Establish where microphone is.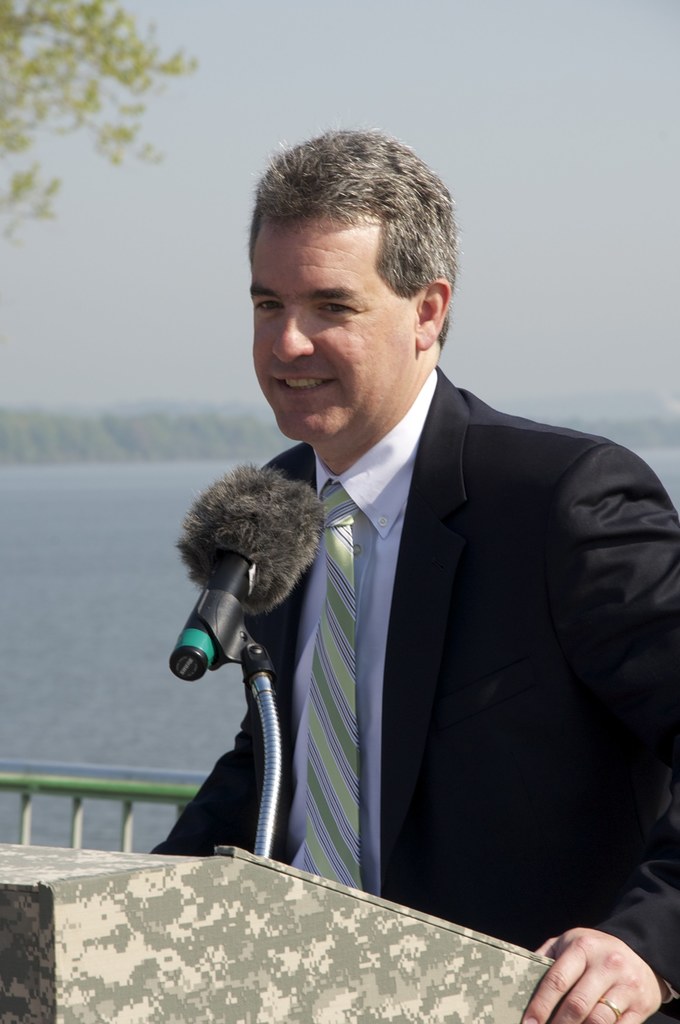
Established at box(168, 461, 329, 685).
